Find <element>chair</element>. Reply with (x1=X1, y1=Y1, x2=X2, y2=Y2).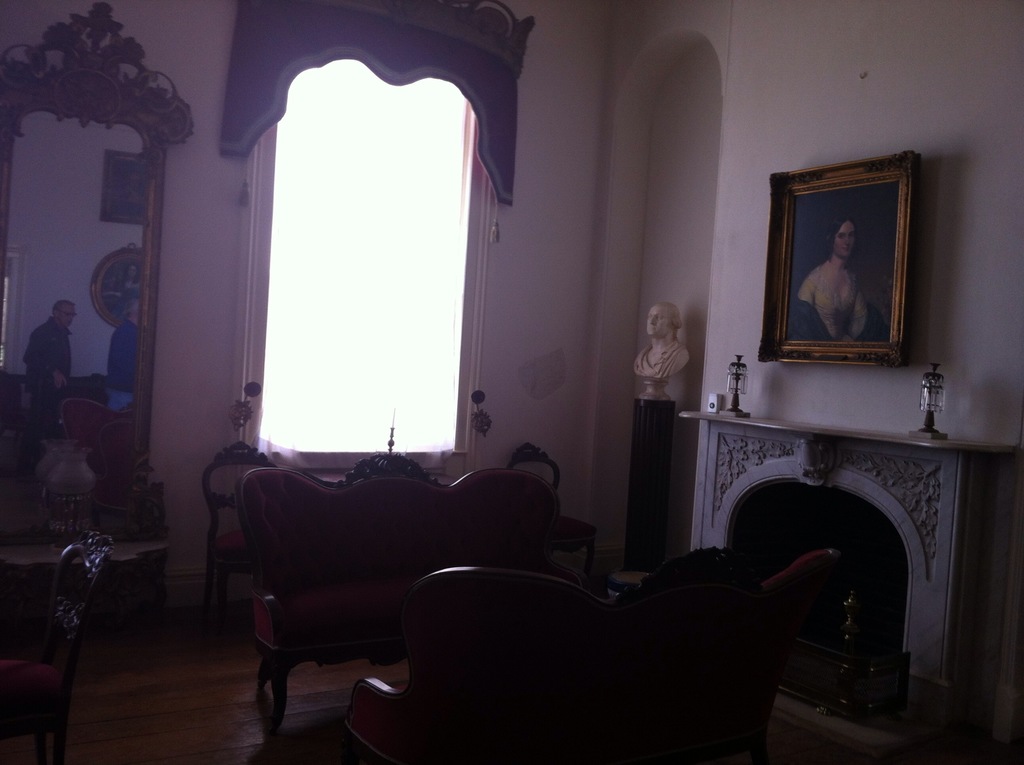
(x1=199, y1=440, x2=284, y2=629).
